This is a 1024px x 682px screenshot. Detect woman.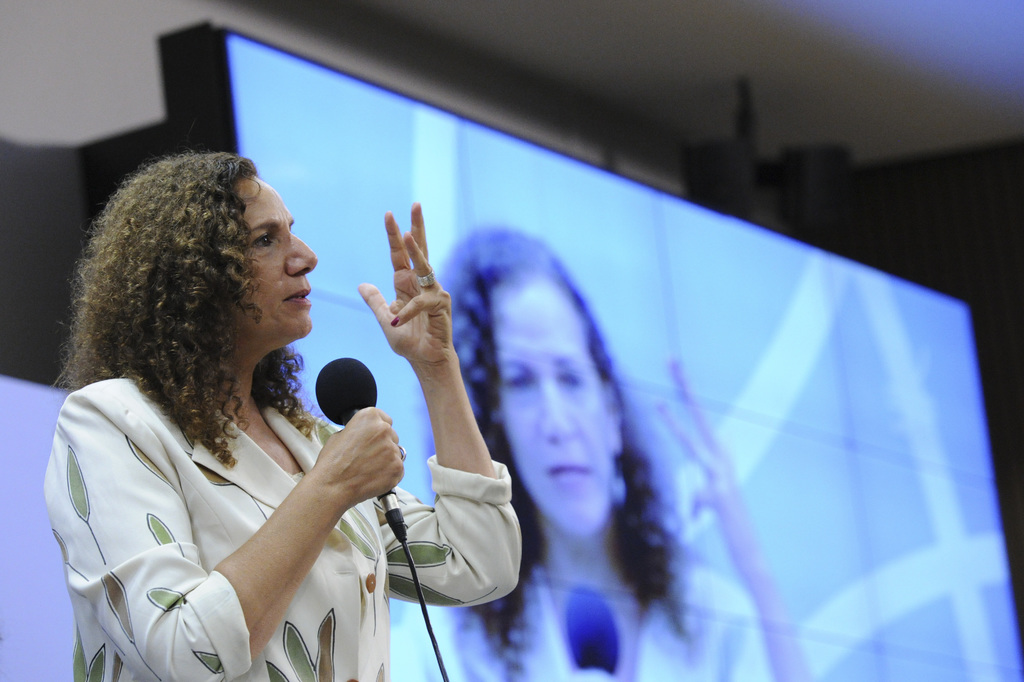
Rect(42, 121, 457, 681).
